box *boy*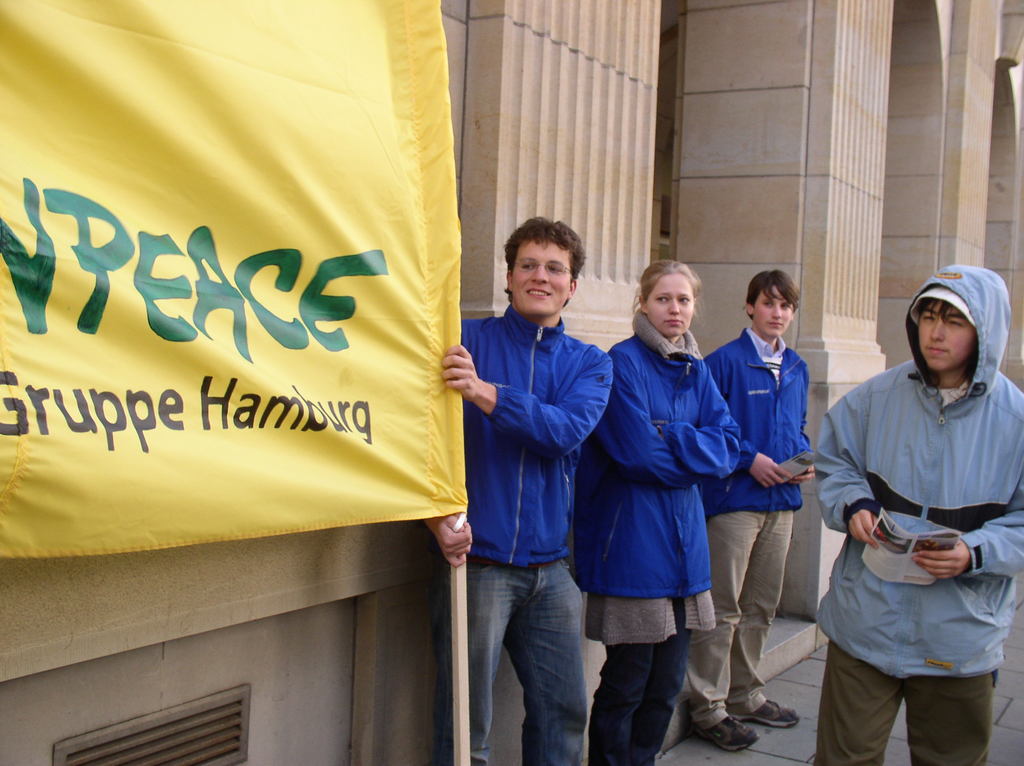
select_region(814, 268, 1023, 765)
